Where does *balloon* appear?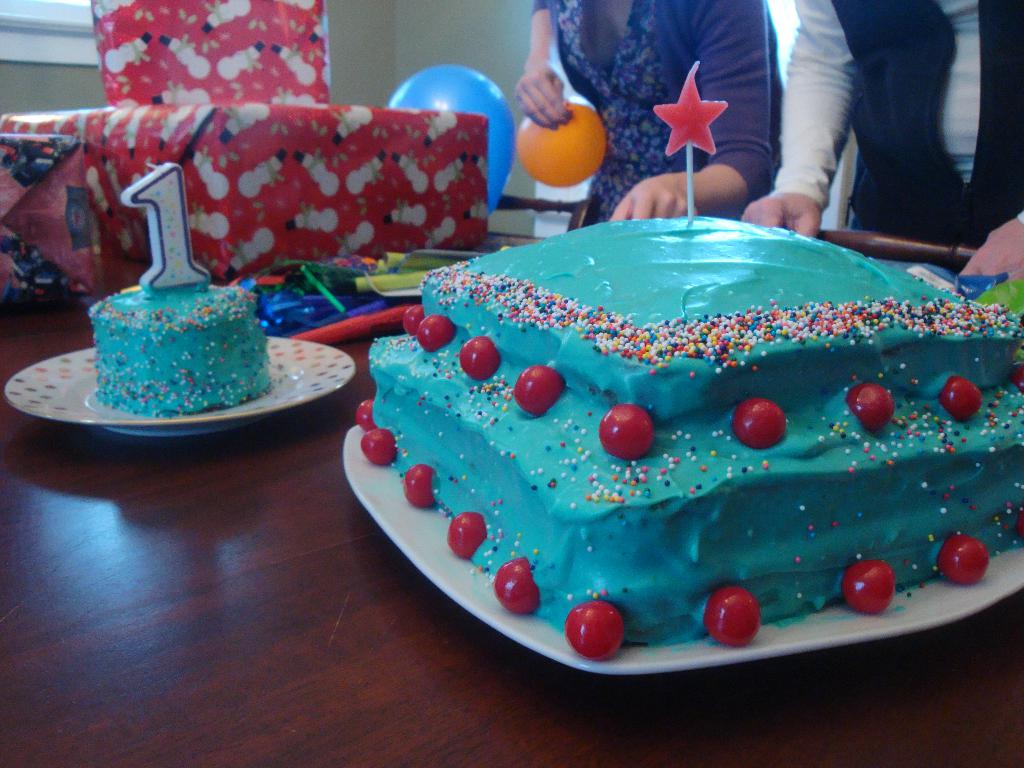
Appears at BBox(384, 67, 515, 214).
